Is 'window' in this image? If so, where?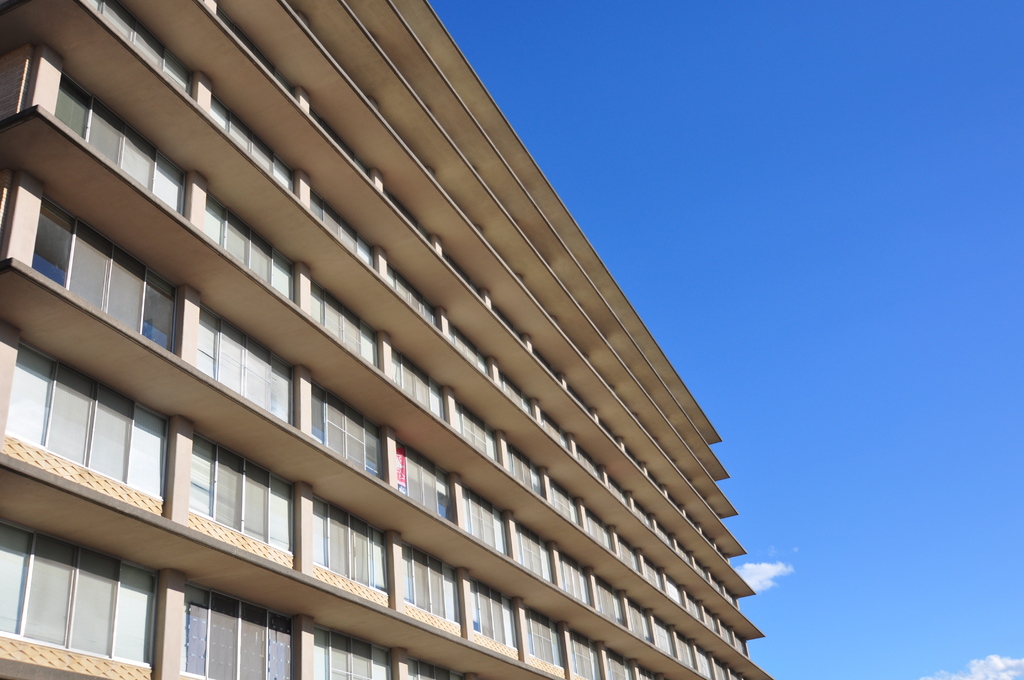
Yes, at 311,496,387,592.
